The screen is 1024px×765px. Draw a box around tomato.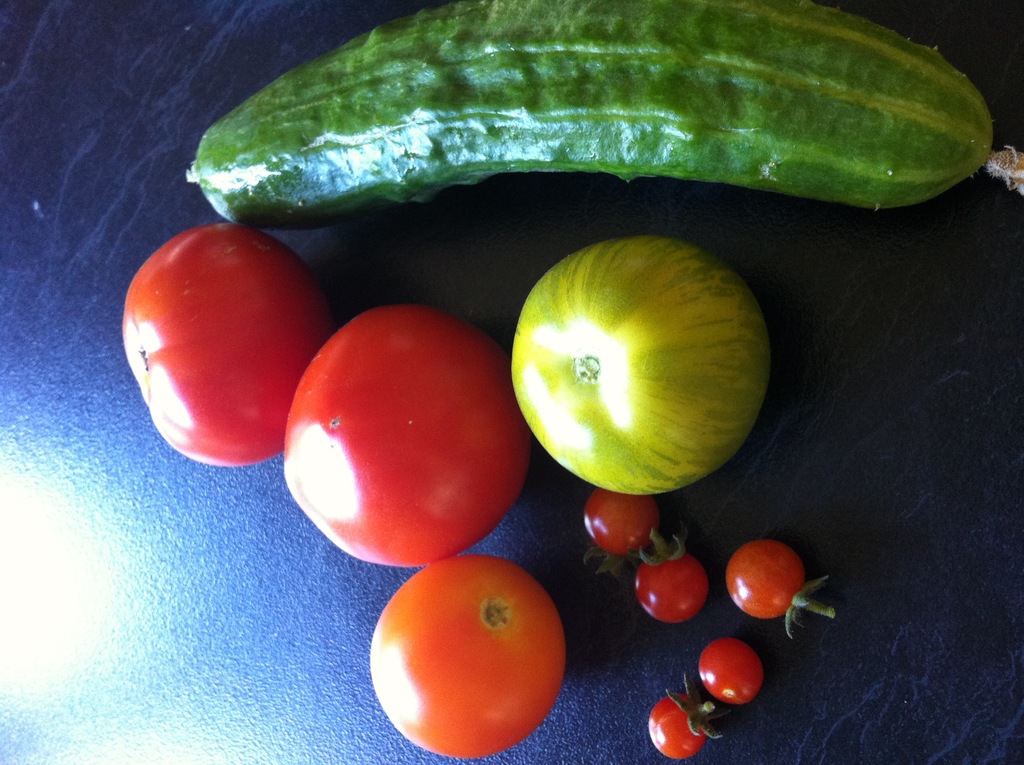
pyautogui.locateOnScreen(116, 218, 330, 460).
